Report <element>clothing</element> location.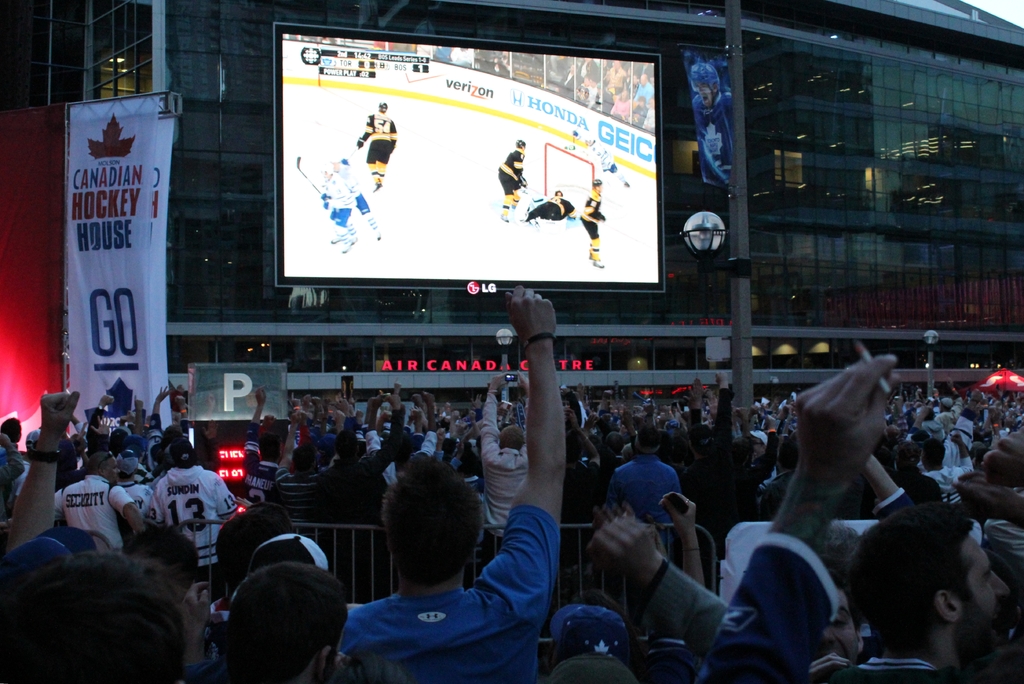
Report: l=484, t=389, r=534, b=525.
